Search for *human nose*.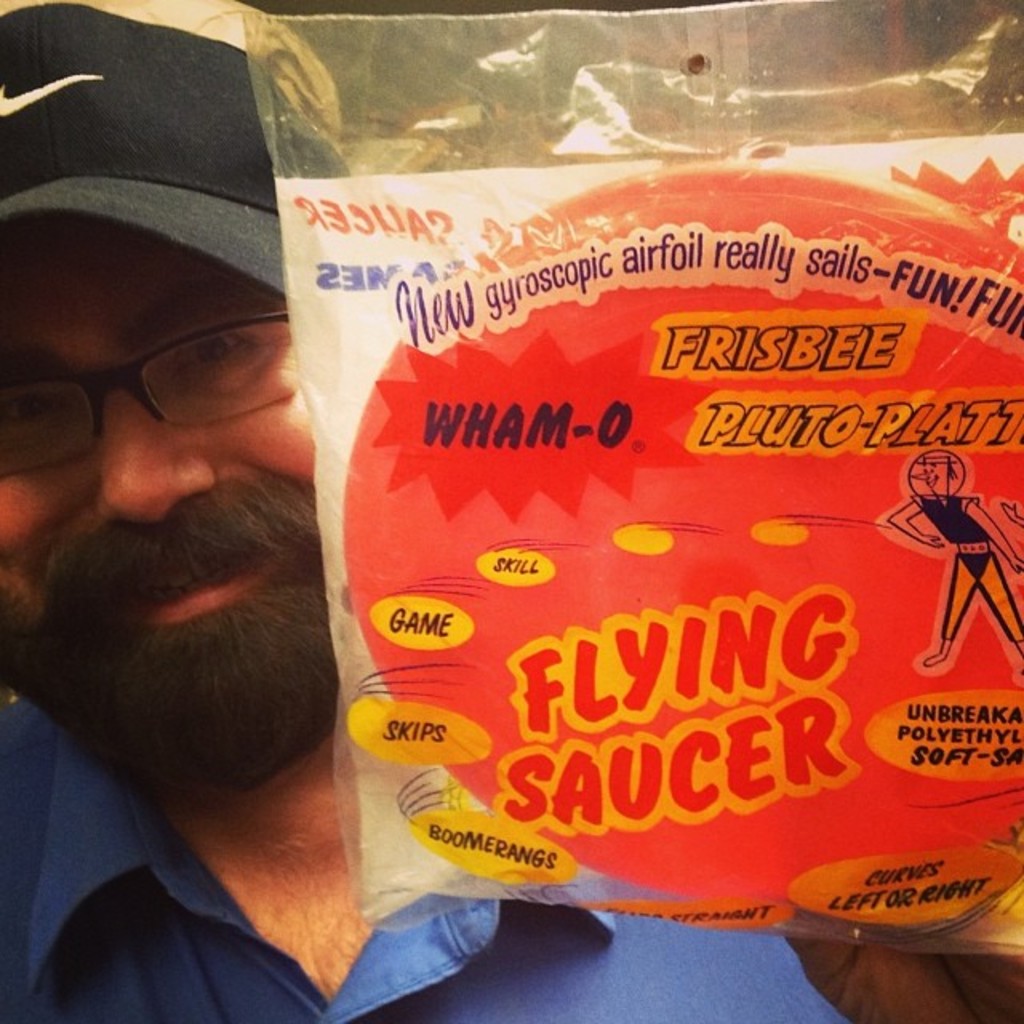
Found at 86, 395, 206, 523.
